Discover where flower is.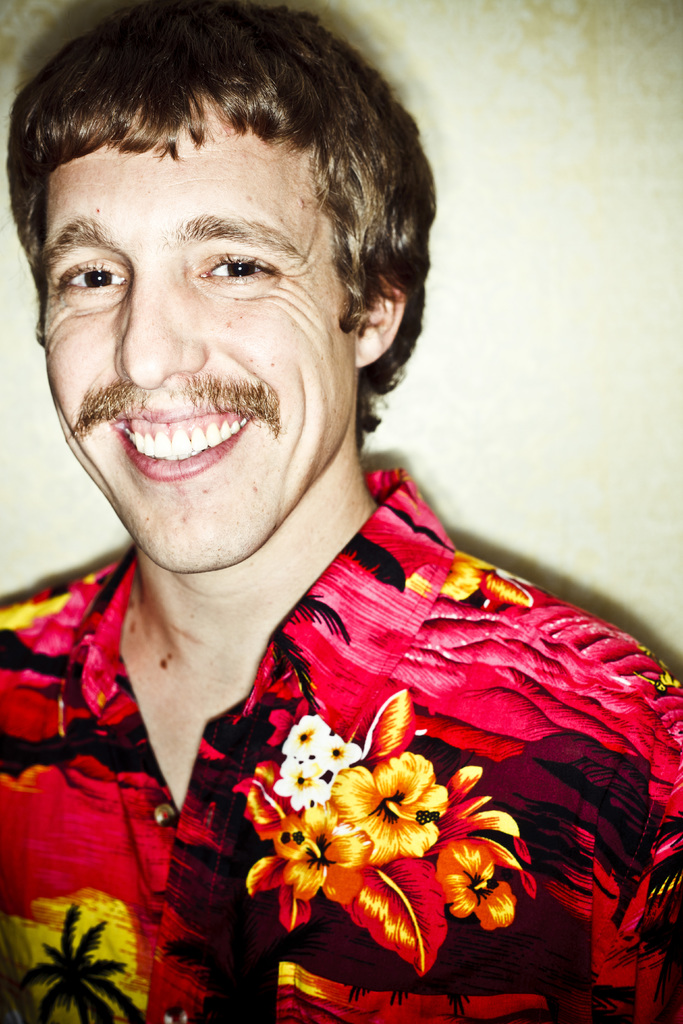
Discovered at box=[329, 750, 467, 870].
